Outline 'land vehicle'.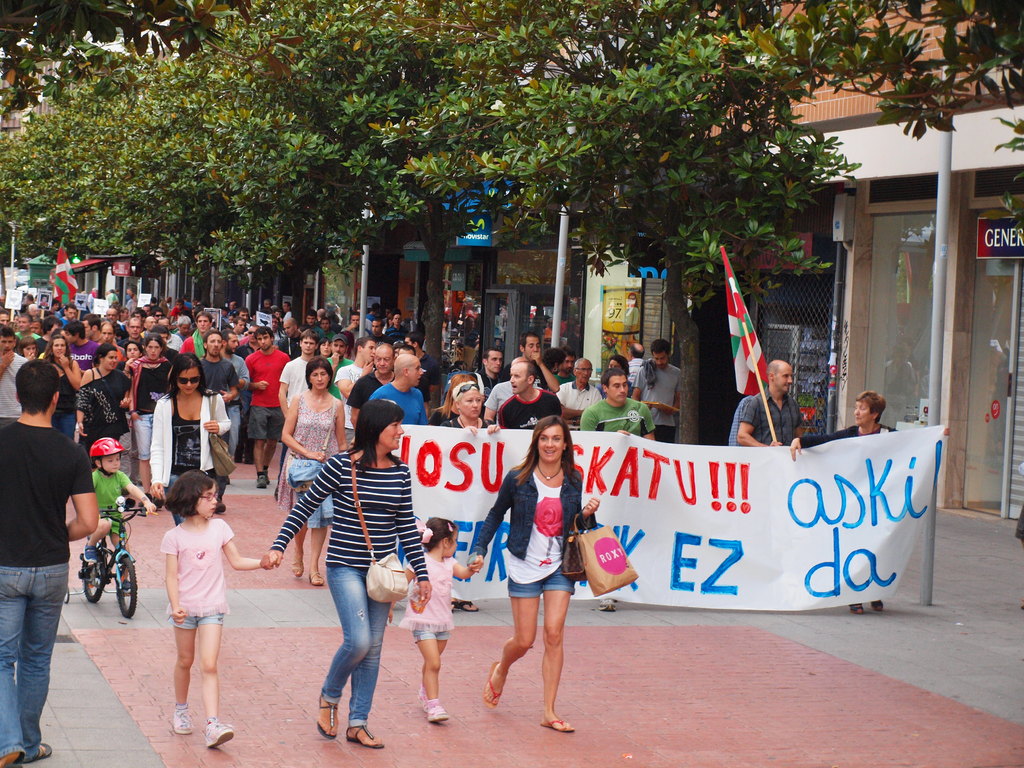
Outline: locate(61, 496, 160, 618).
